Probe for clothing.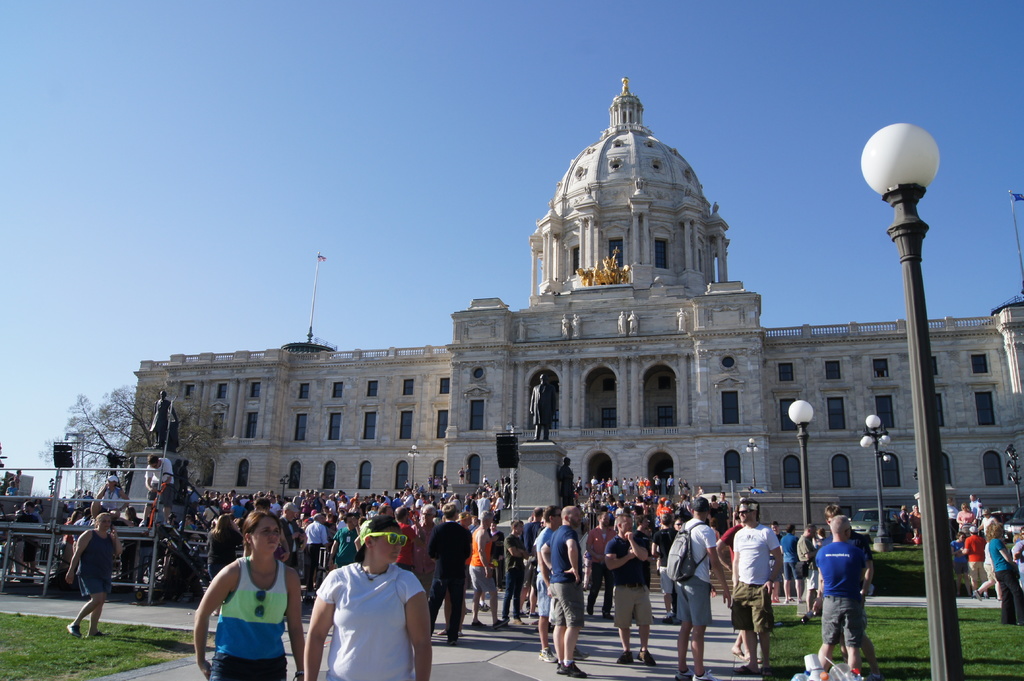
Probe result: bbox=(532, 382, 554, 438).
